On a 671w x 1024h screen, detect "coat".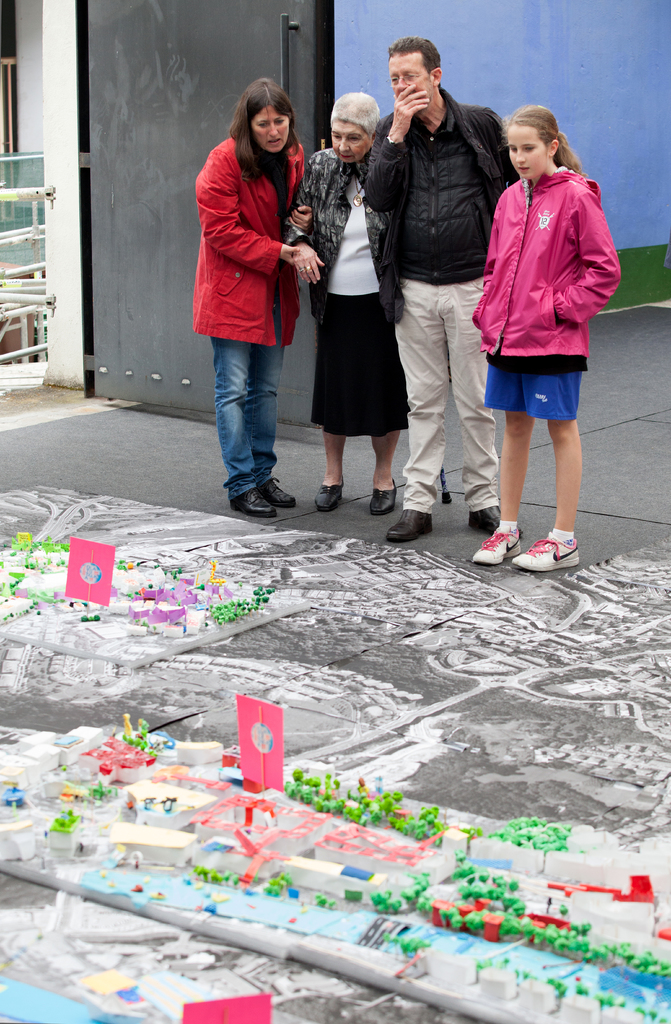
detection(192, 138, 307, 344).
